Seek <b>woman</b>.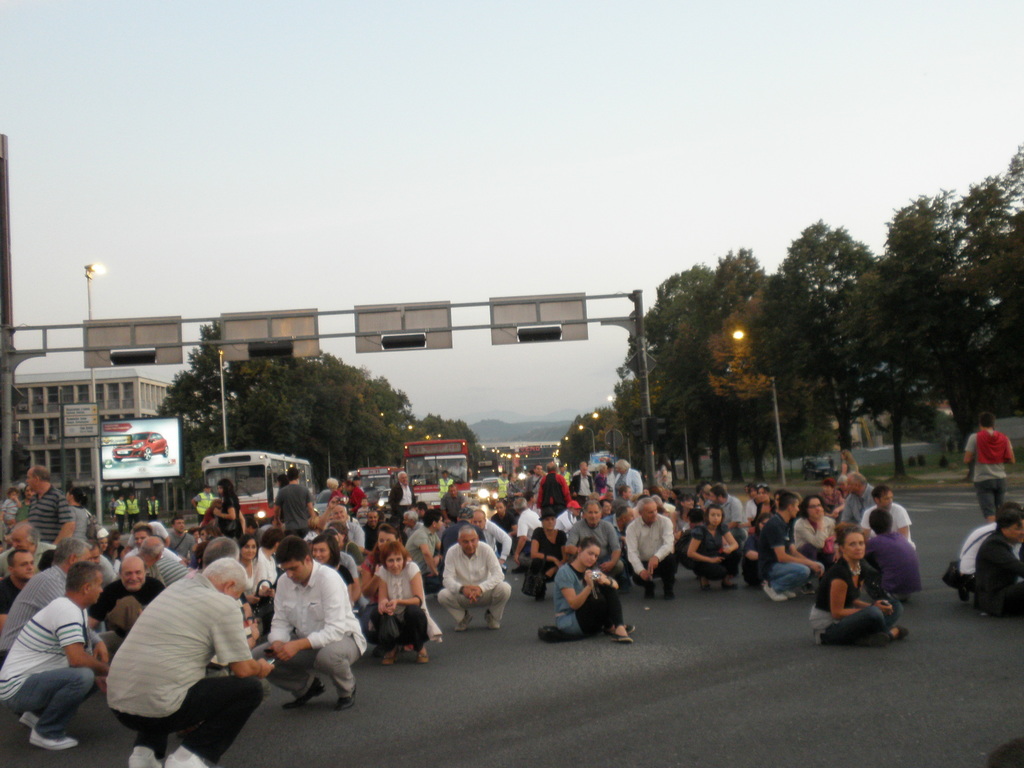
(796, 493, 837, 569).
